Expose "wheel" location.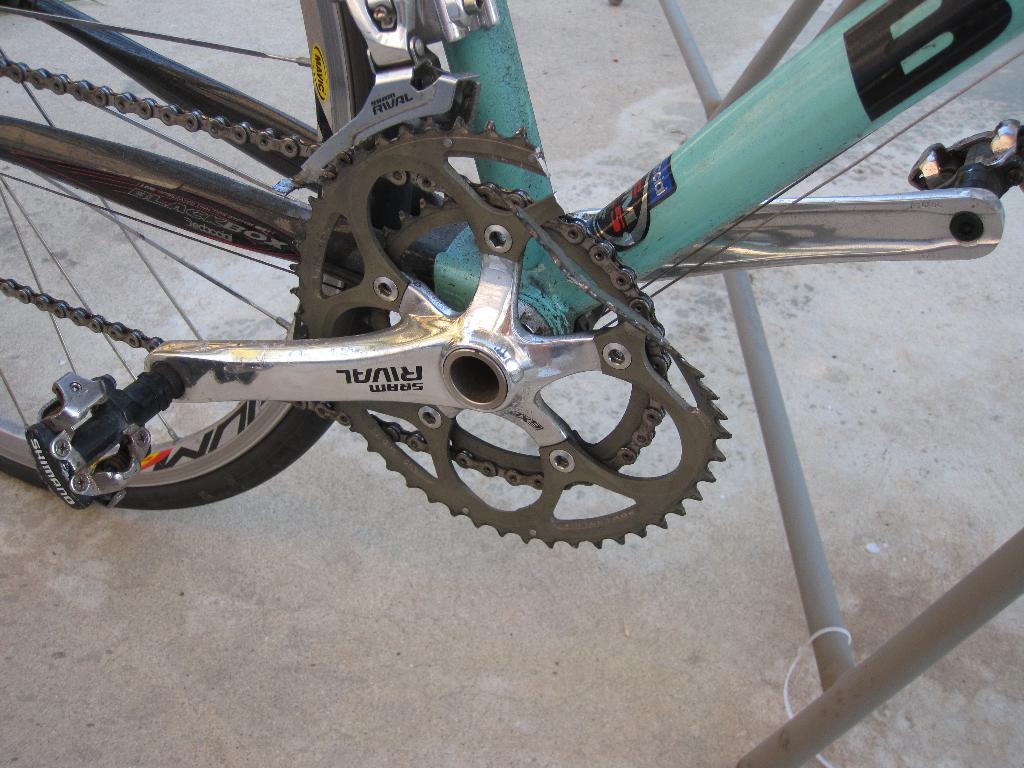
Exposed at <box>290,120,733,541</box>.
